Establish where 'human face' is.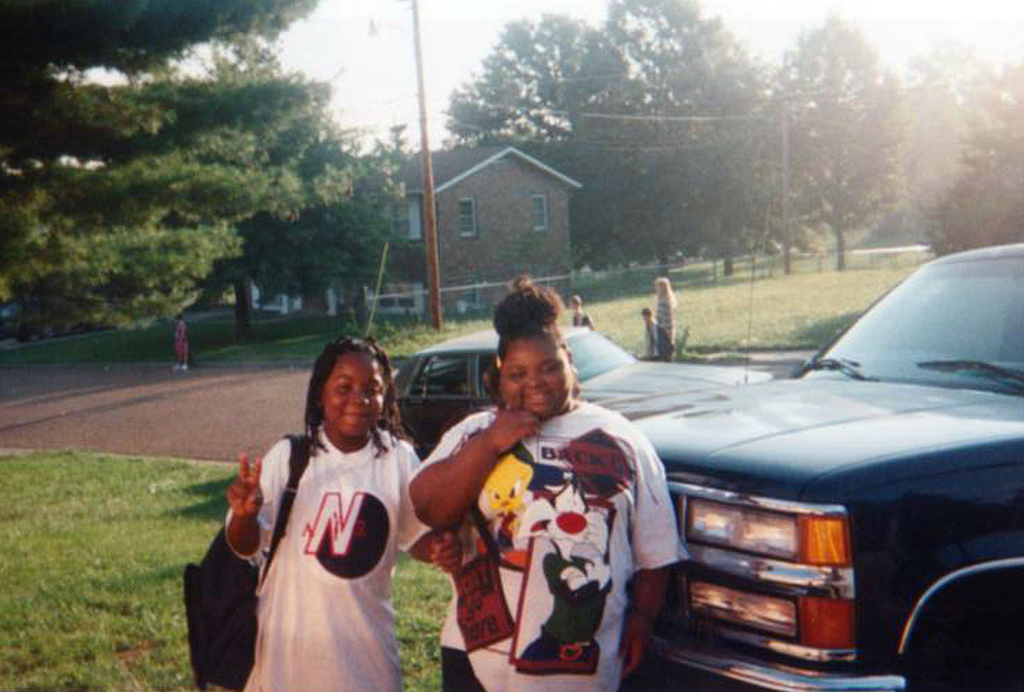
Established at select_region(317, 352, 385, 443).
